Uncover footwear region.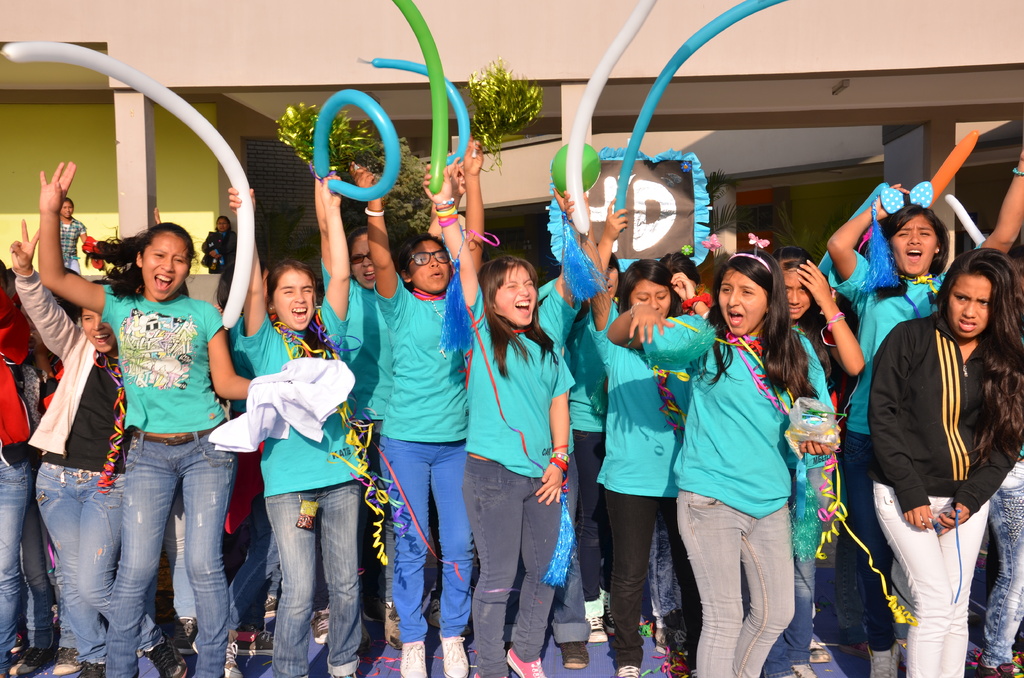
Uncovered: [810, 640, 828, 663].
